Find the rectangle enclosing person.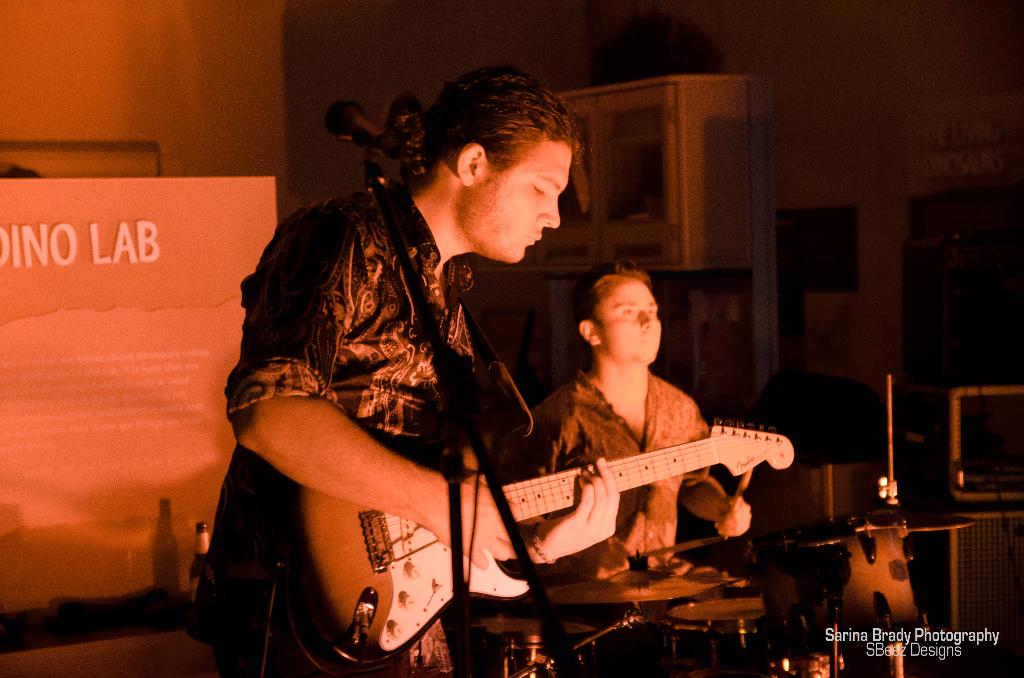
pyautogui.locateOnScreen(188, 66, 620, 677).
